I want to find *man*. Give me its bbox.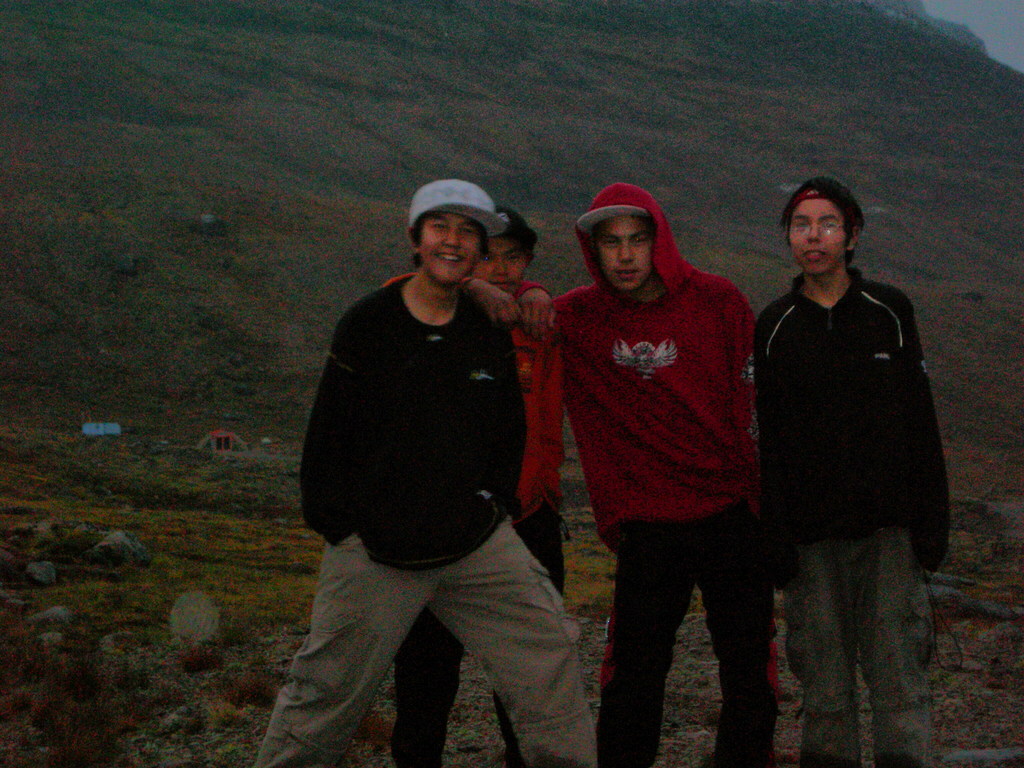
[527, 172, 801, 745].
